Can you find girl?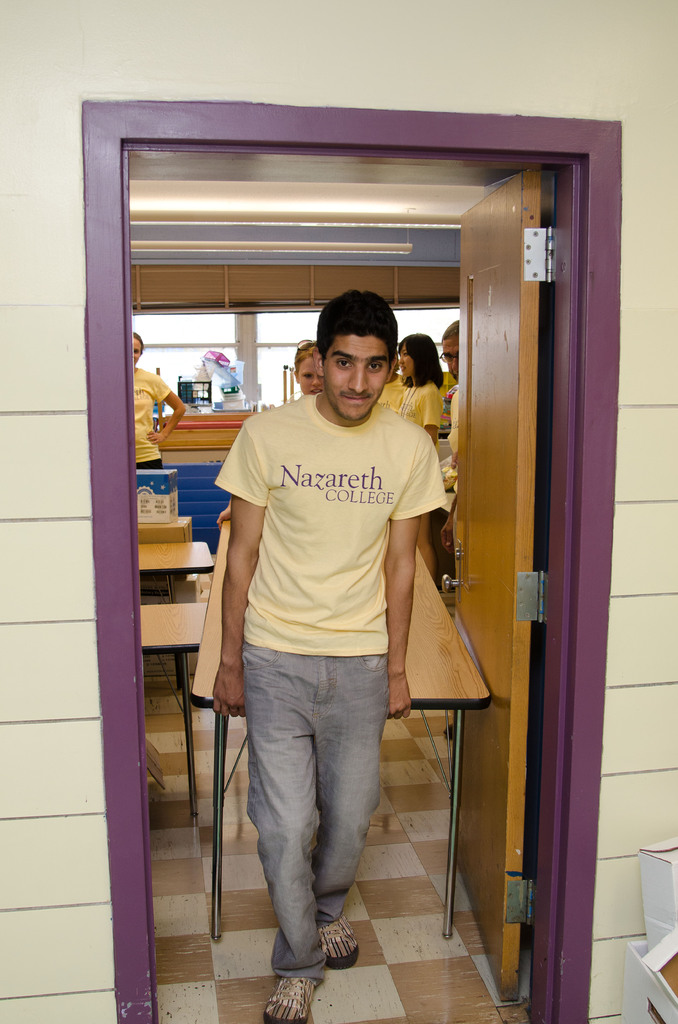
Yes, bounding box: 296:337:325:394.
